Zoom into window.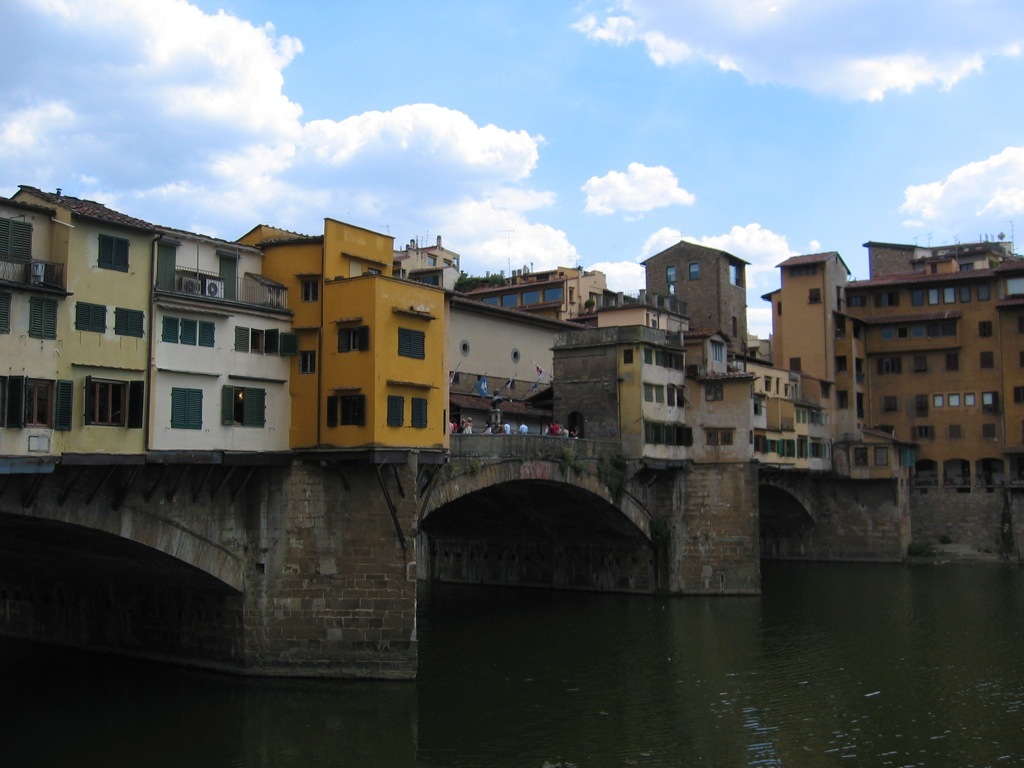
Zoom target: select_region(19, 381, 51, 435).
